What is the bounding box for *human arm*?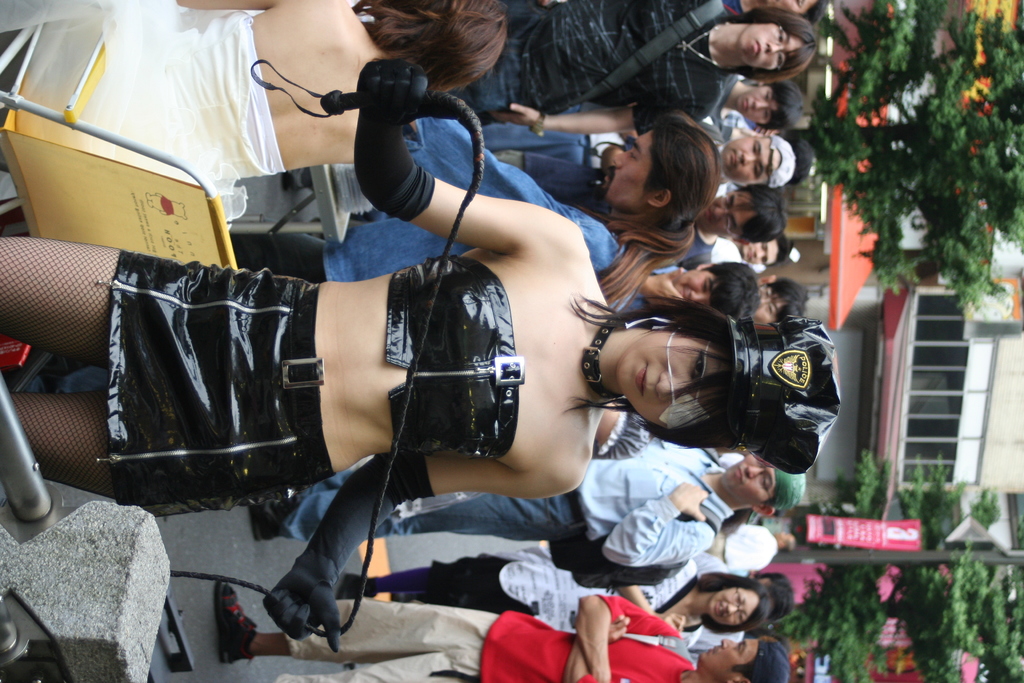
locate(559, 619, 637, 675).
